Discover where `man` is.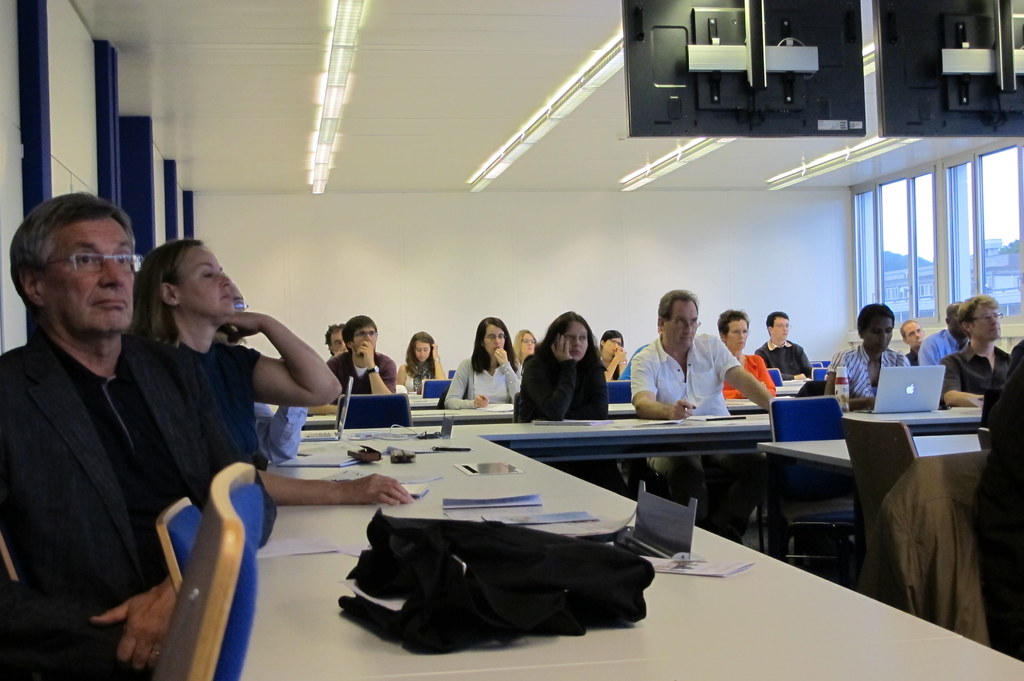
Discovered at pyautogui.locateOnScreen(760, 305, 816, 373).
